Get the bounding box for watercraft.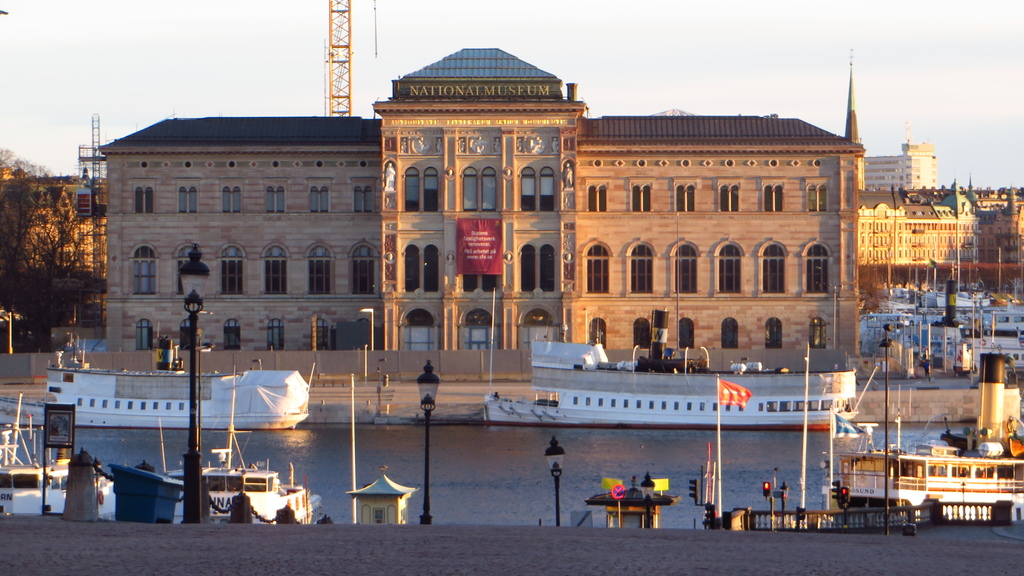
pyautogui.locateOnScreen(486, 367, 877, 431).
